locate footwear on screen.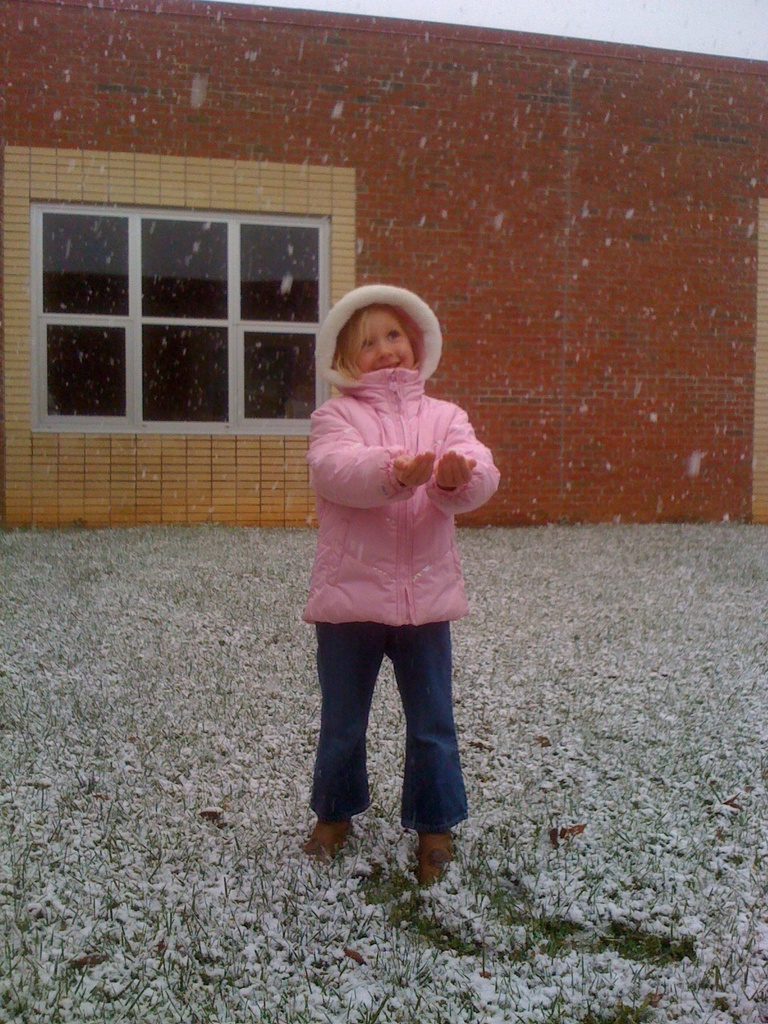
On screen at BBox(305, 812, 352, 858).
